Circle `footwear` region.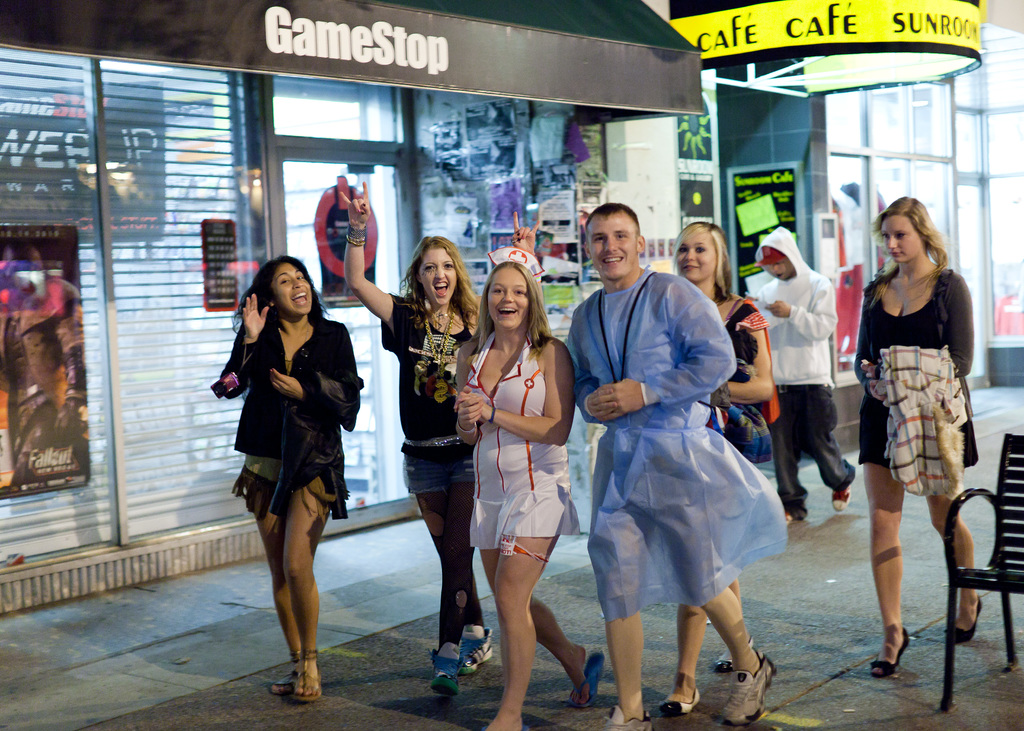
Region: [717,648,781,725].
